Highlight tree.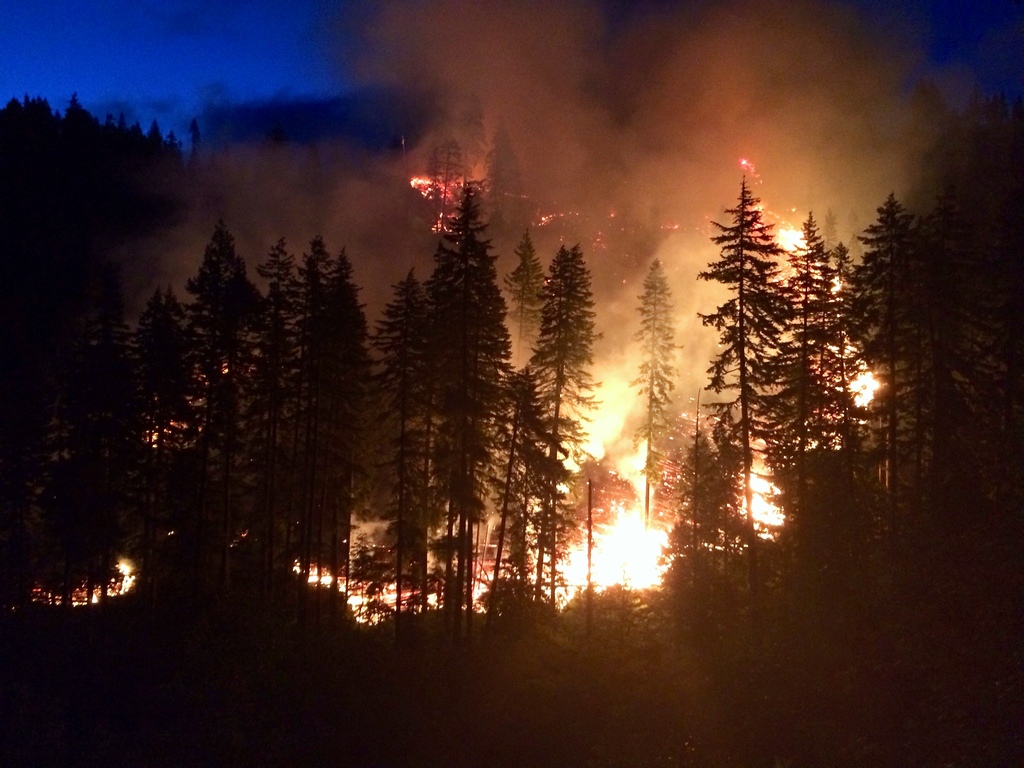
Highlighted region: select_region(208, 245, 308, 566).
